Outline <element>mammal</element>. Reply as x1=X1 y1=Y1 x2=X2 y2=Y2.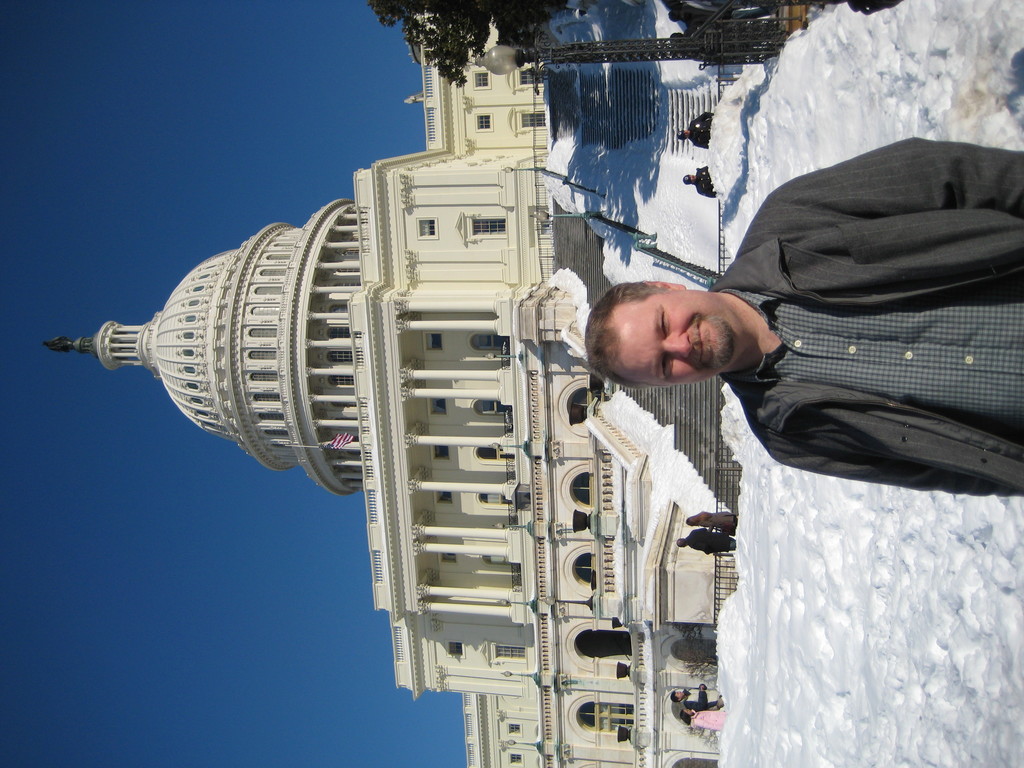
x1=623 y1=125 x2=1013 y2=539.
